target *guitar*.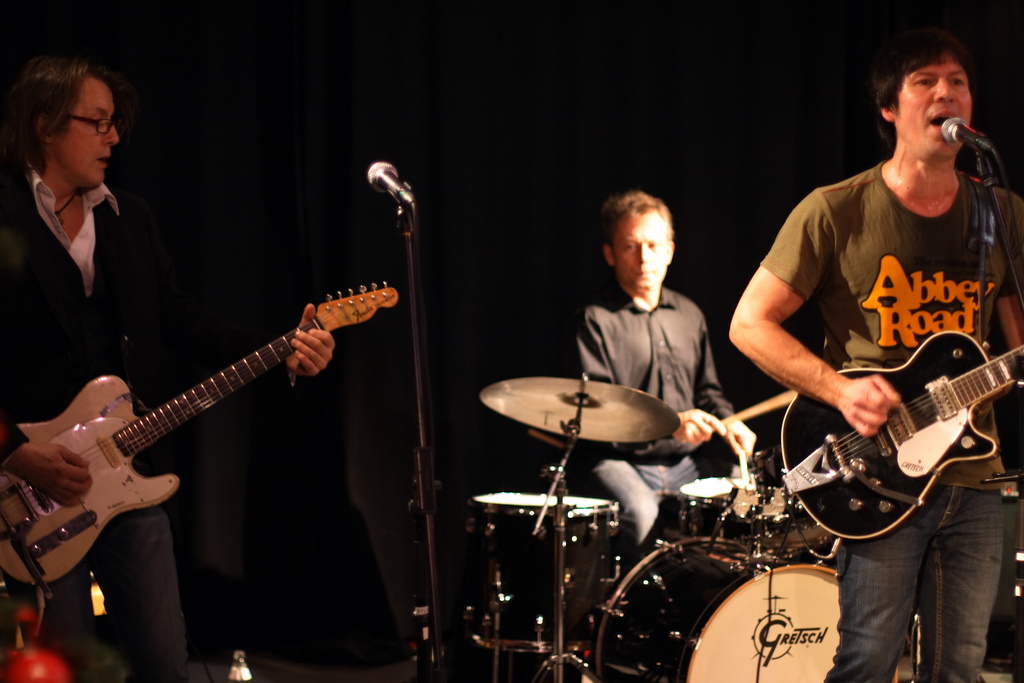
Target region: box=[771, 333, 1023, 554].
